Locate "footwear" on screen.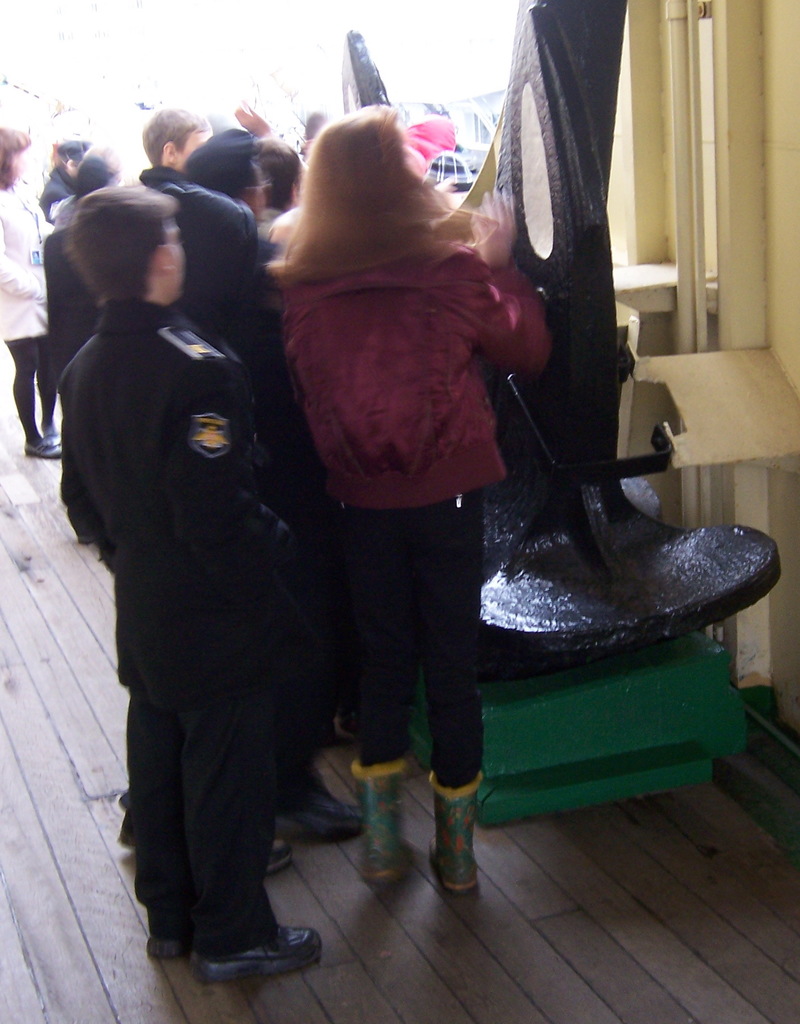
On screen at [427, 776, 487, 889].
